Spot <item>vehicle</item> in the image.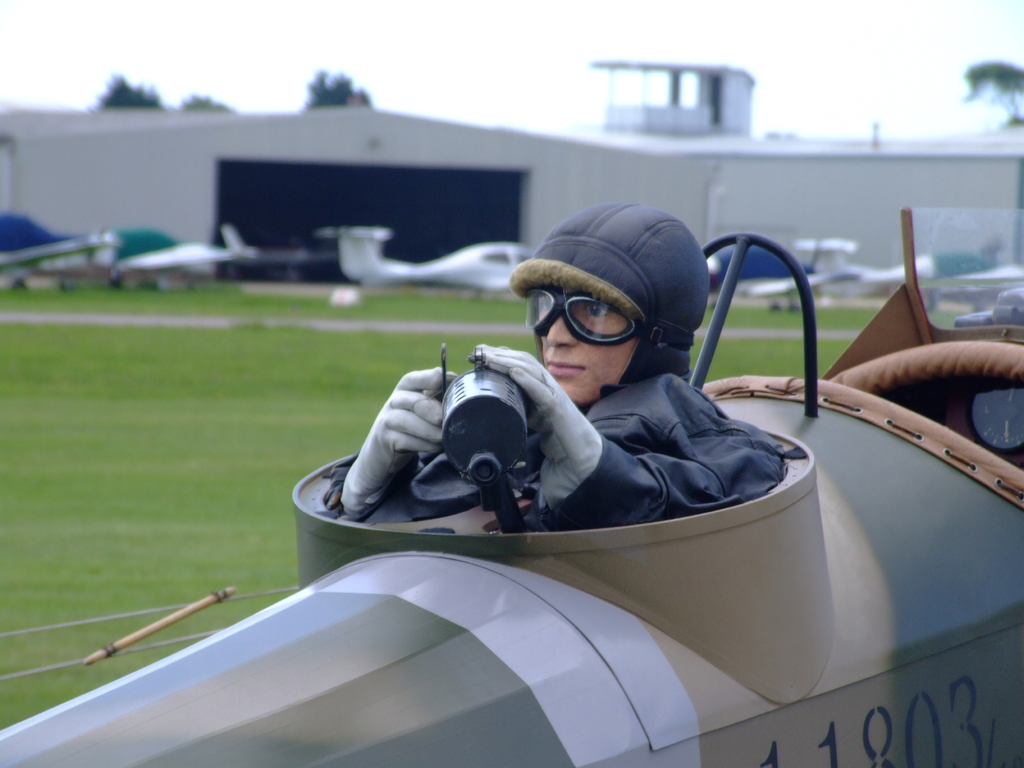
<item>vehicle</item> found at [26, 230, 924, 761].
